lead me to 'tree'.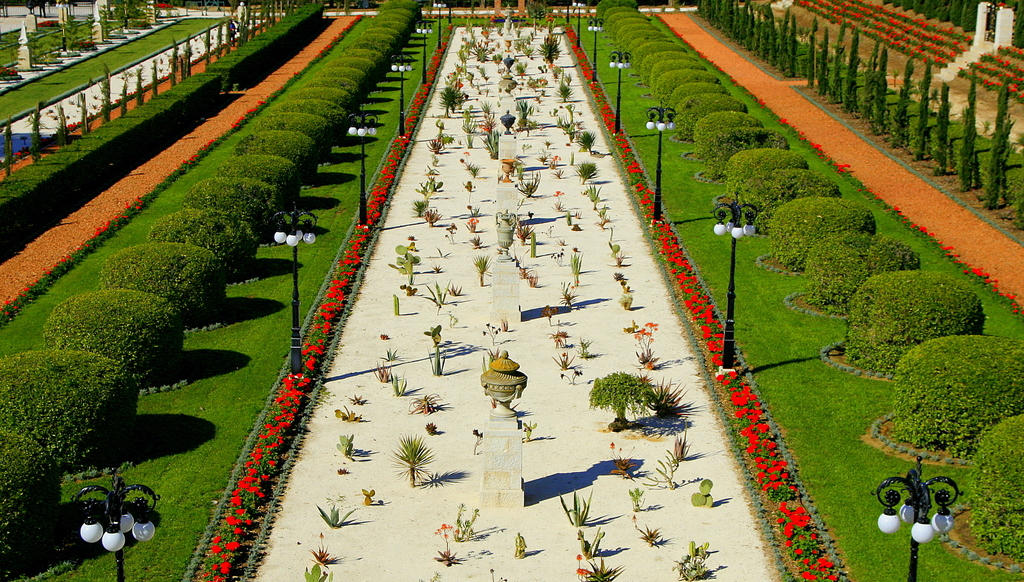
Lead to BBox(591, 372, 652, 426).
